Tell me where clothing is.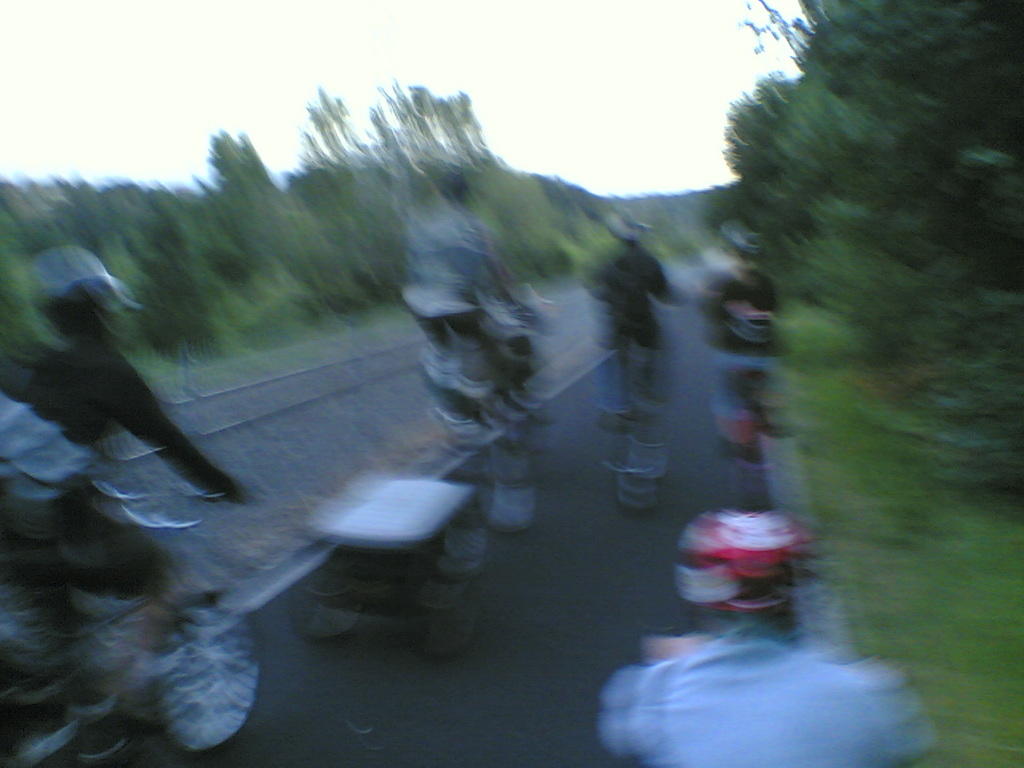
clothing is at [left=586, top=230, right=669, bottom=408].
